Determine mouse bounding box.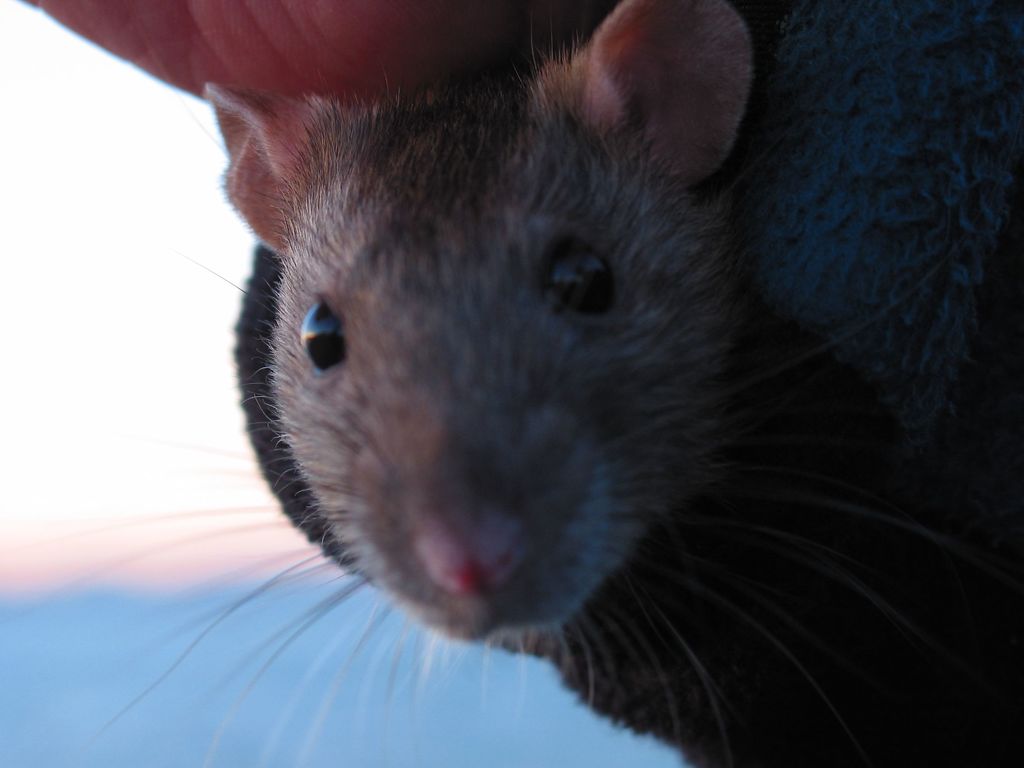
Determined: box(144, 24, 954, 745).
